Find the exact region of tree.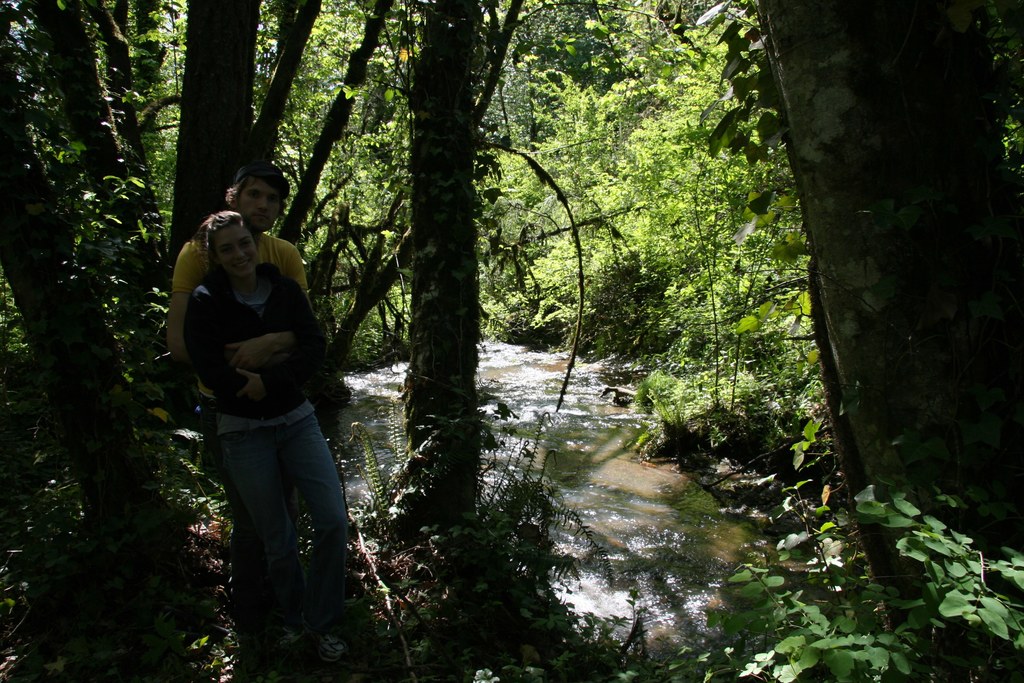
Exact region: left=732, top=0, right=1020, bottom=682.
